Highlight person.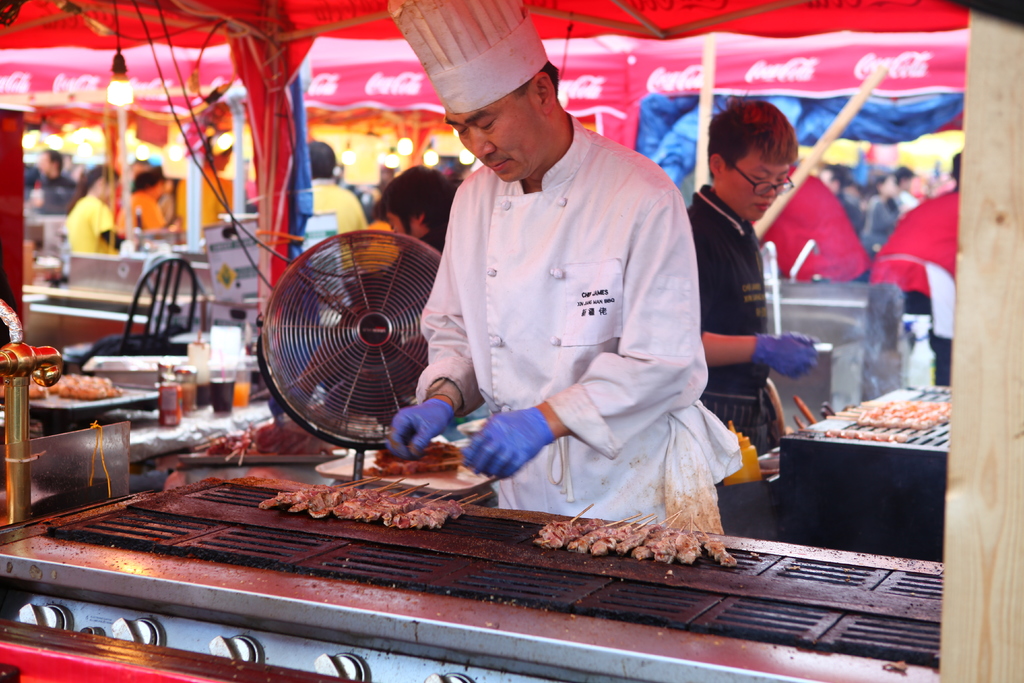
Highlighted region: locate(389, 0, 740, 526).
